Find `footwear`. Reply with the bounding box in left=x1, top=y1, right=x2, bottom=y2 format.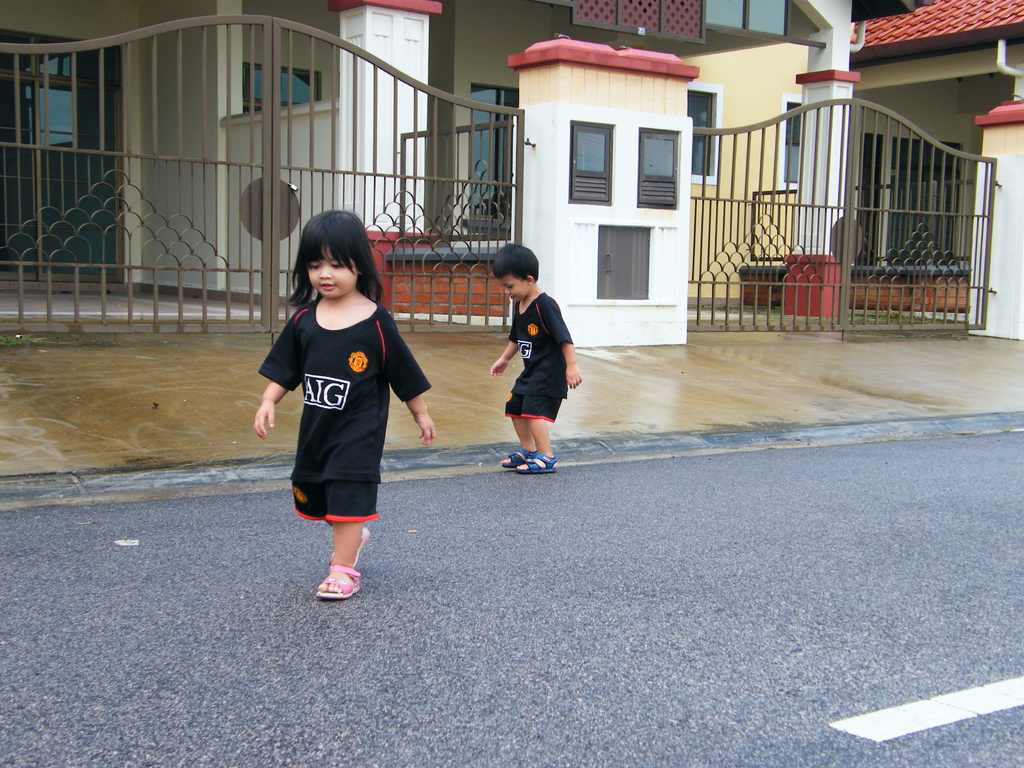
left=311, top=557, right=364, bottom=608.
